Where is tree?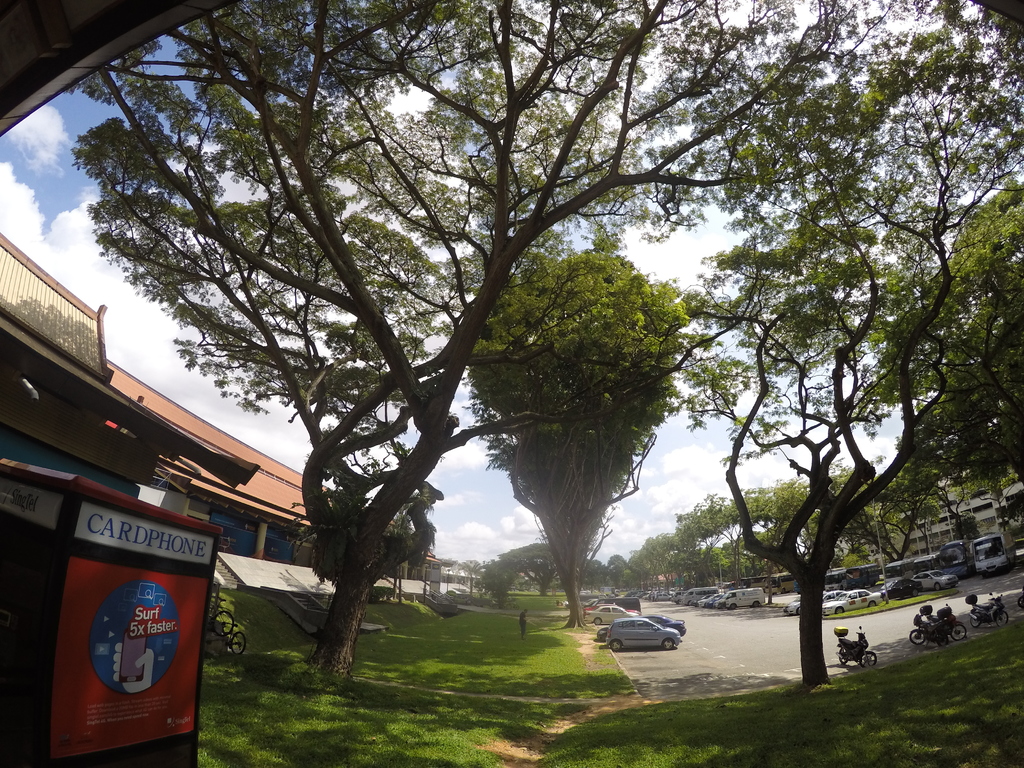
rect(445, 207, 706, 650).
